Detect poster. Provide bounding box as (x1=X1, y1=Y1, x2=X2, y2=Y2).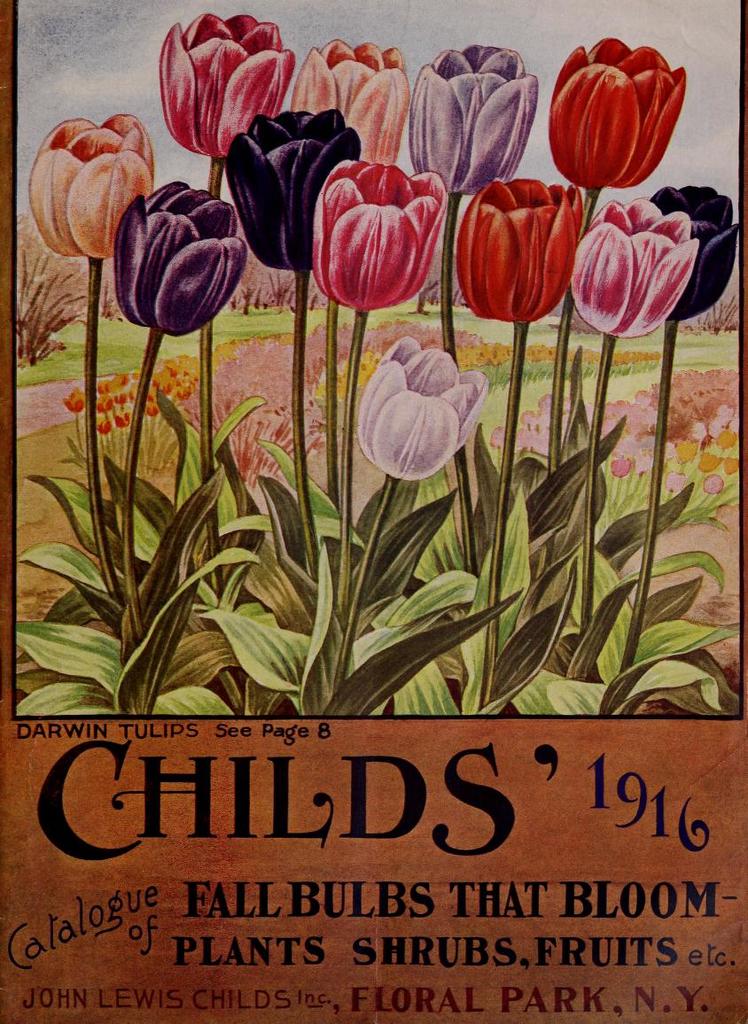
(x1=0, y1=0, x2=747, y2=1023).
